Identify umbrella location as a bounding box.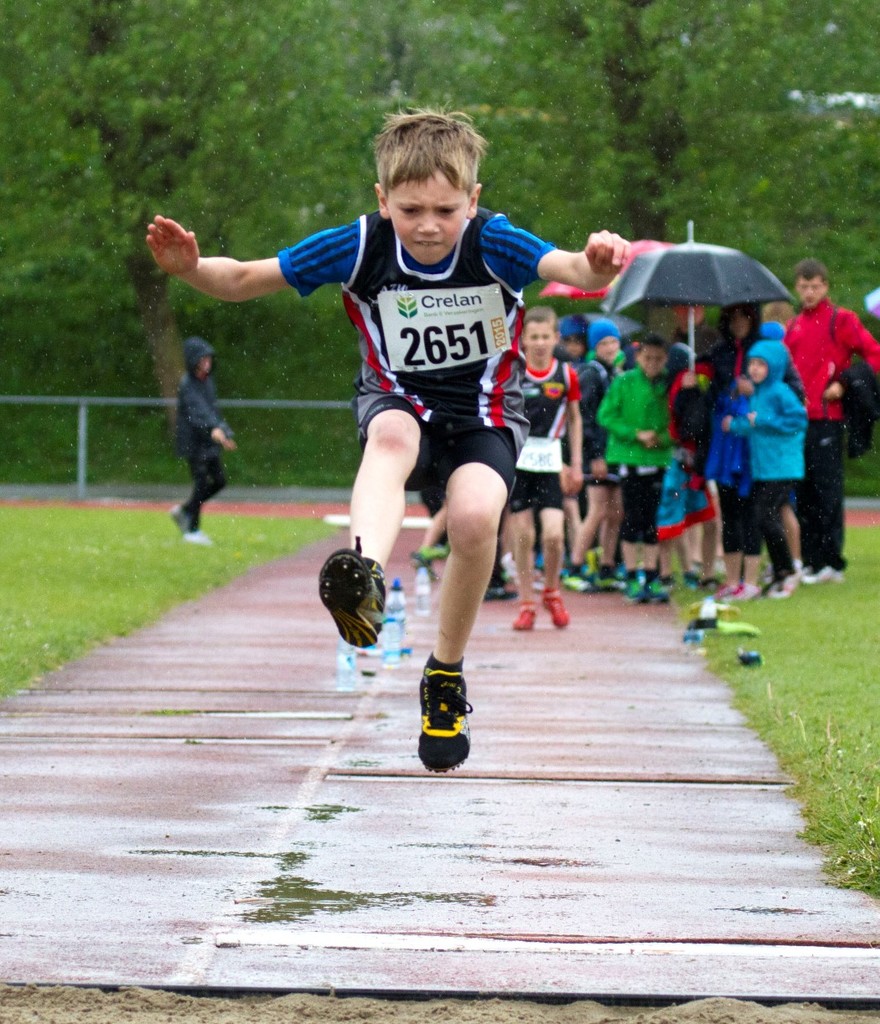
box(537, 239, 707, 311).
